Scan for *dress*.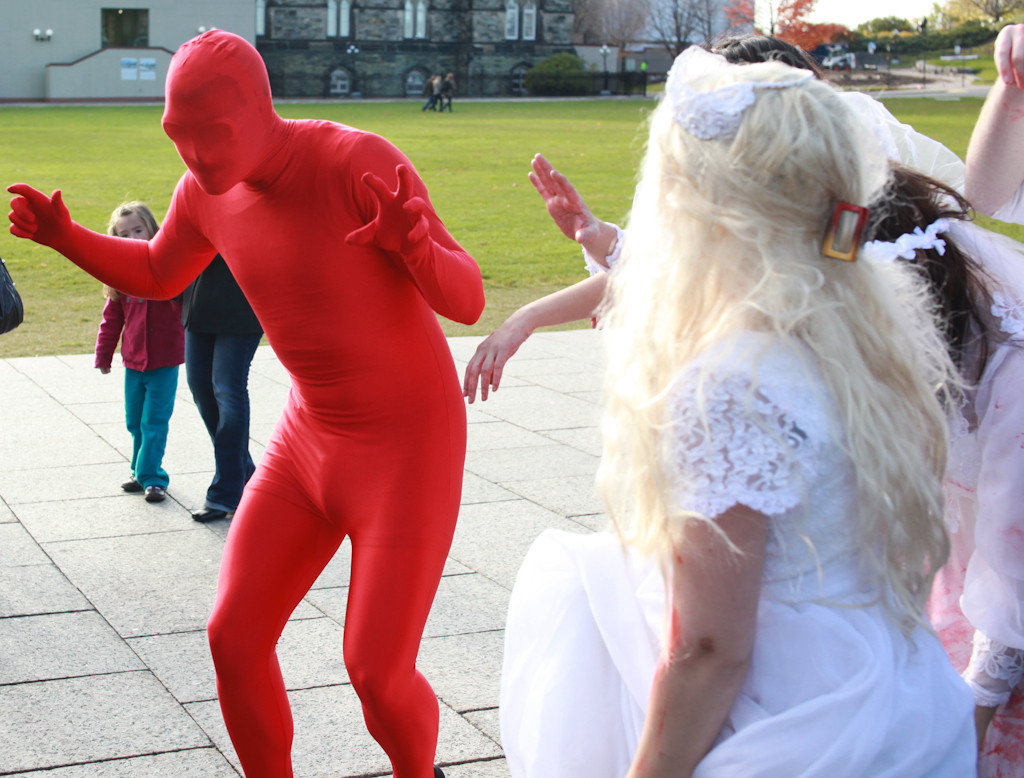
Scan result: 494:334:974:777.
